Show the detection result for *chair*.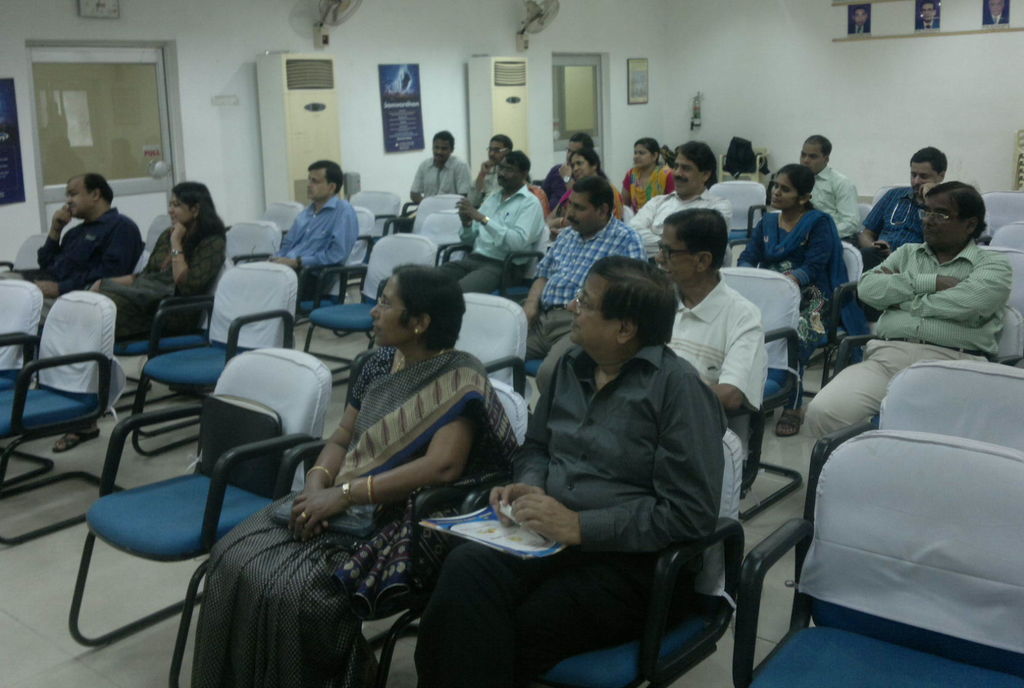
714/179/769/261.
